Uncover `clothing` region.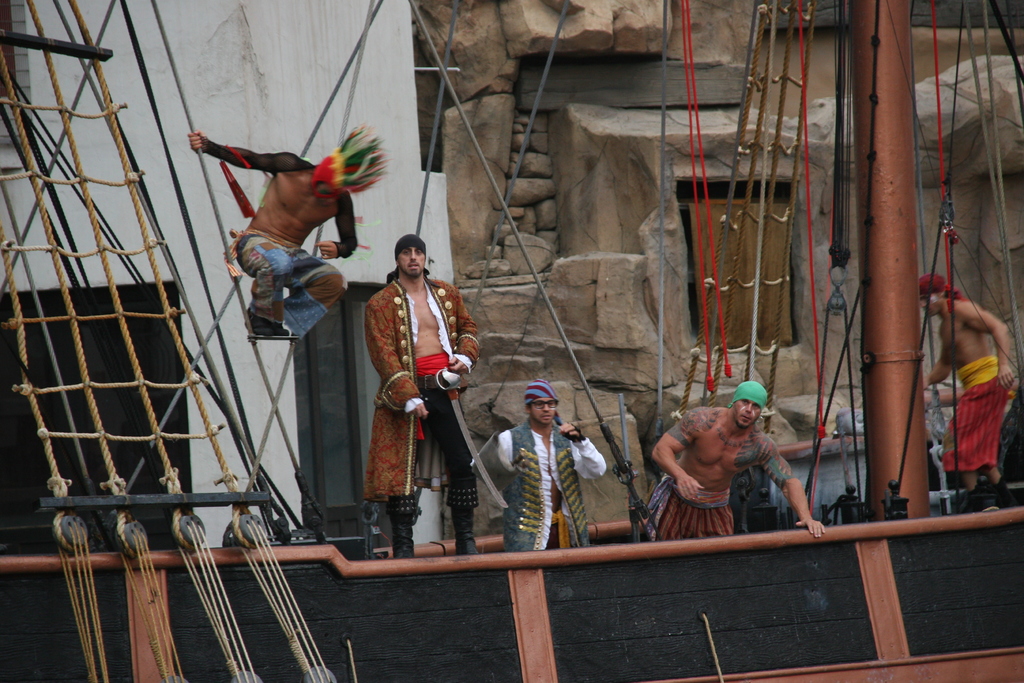
Uncovered: 643 478 740 539.
